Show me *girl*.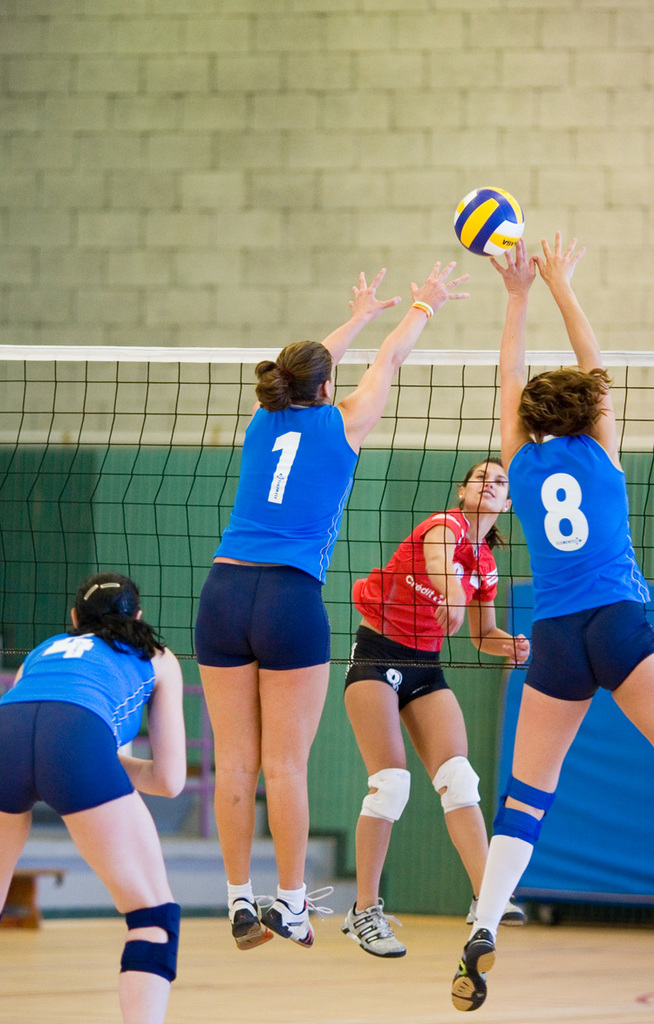
*girl* is here: Rect(192, 245, 474, 945).
